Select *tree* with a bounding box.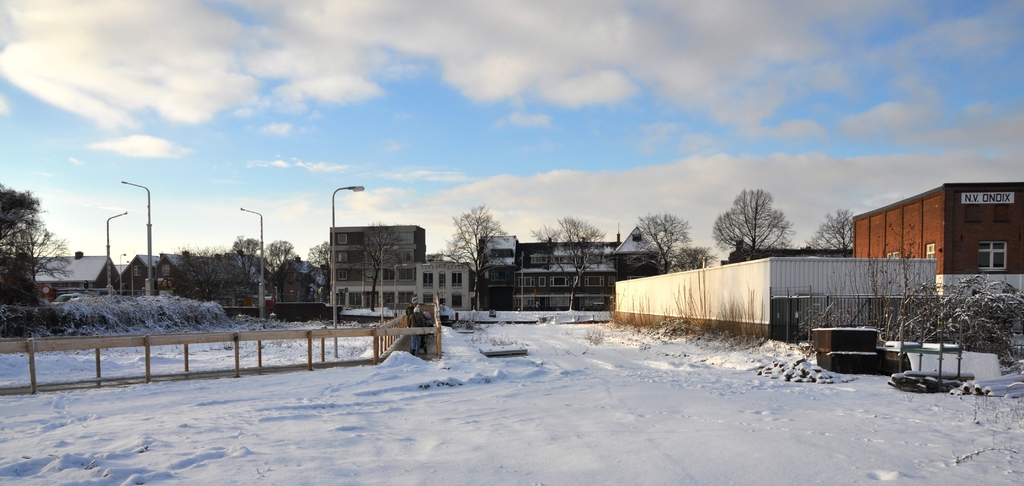
<bbox>525, 211, 609, 307</bbox>.
